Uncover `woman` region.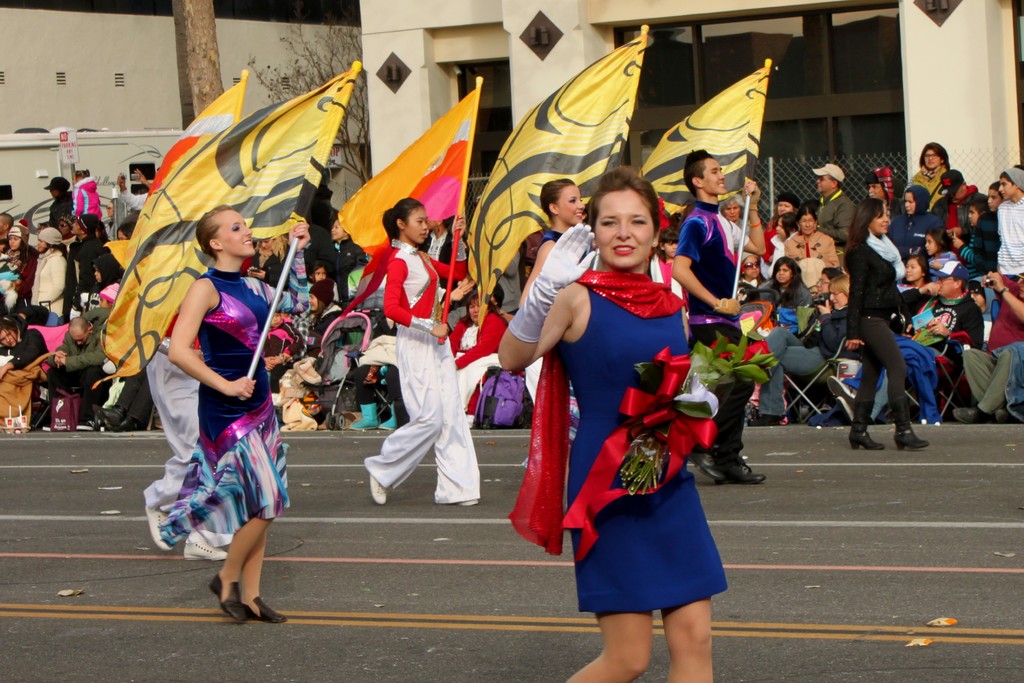
Uncovered: Rect(362, 201, 483, 509).
